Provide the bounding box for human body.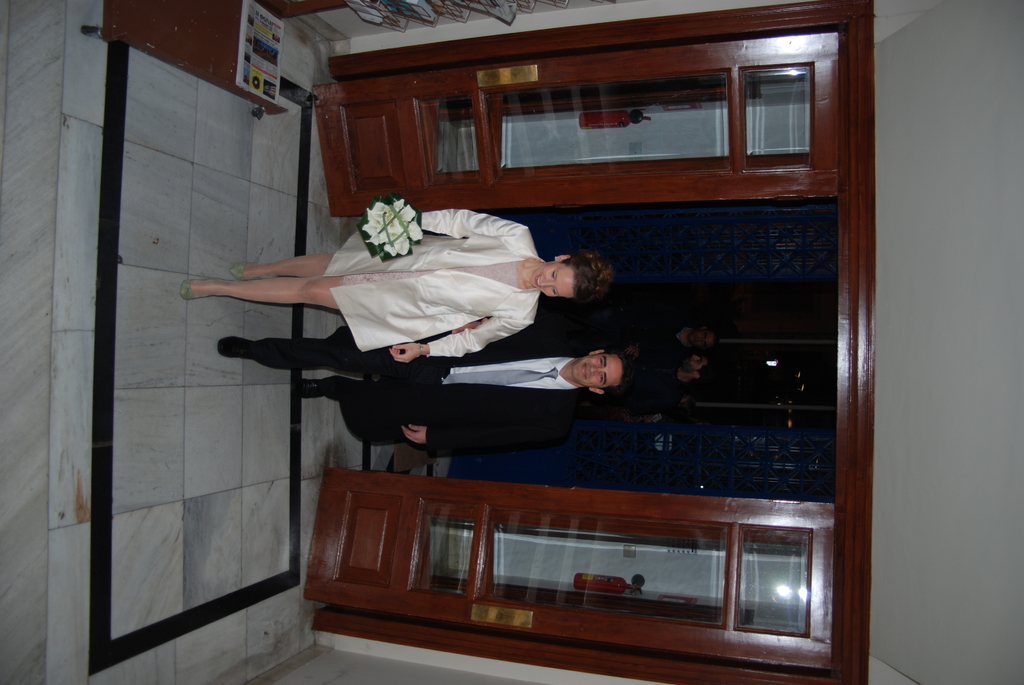
box=[180, 205, 616, 365].
